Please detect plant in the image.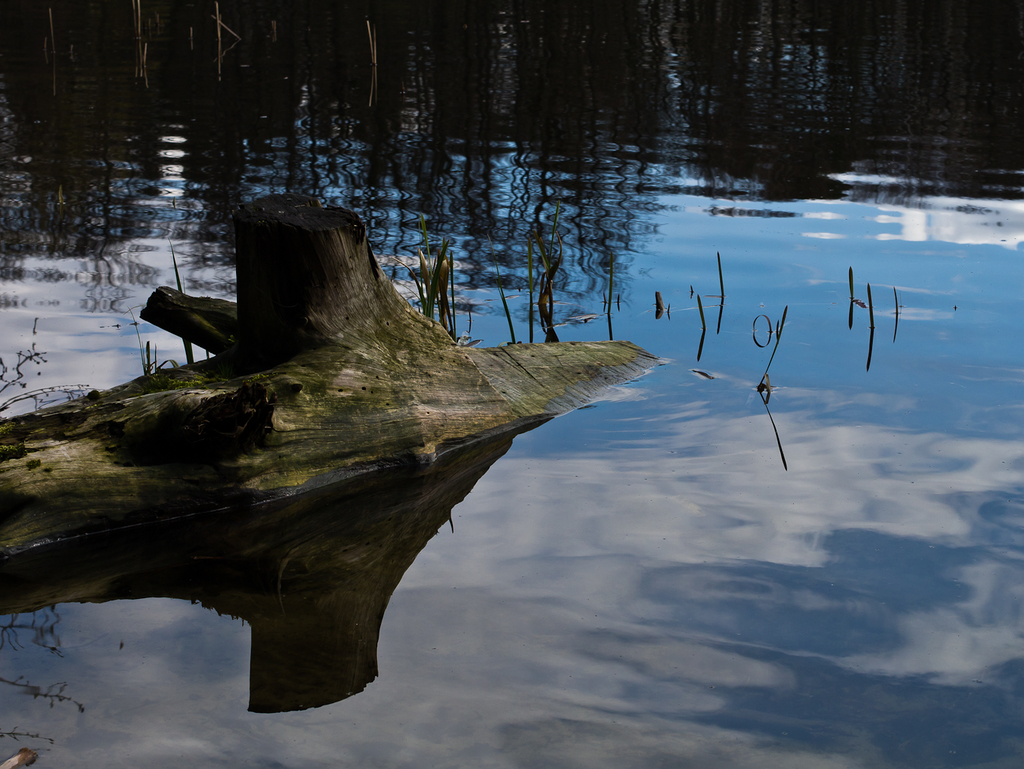
{"x1": 124, "y1": 238, "x2": 211, "y2": 373}.
